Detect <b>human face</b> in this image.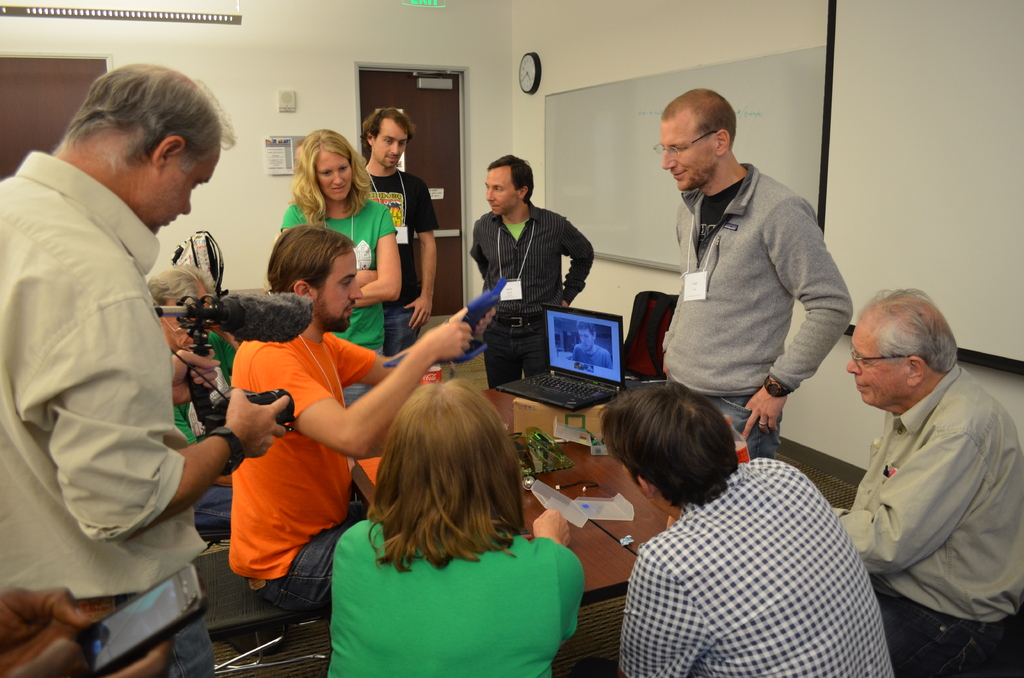
Detection: (852, 333, 906, 401).
